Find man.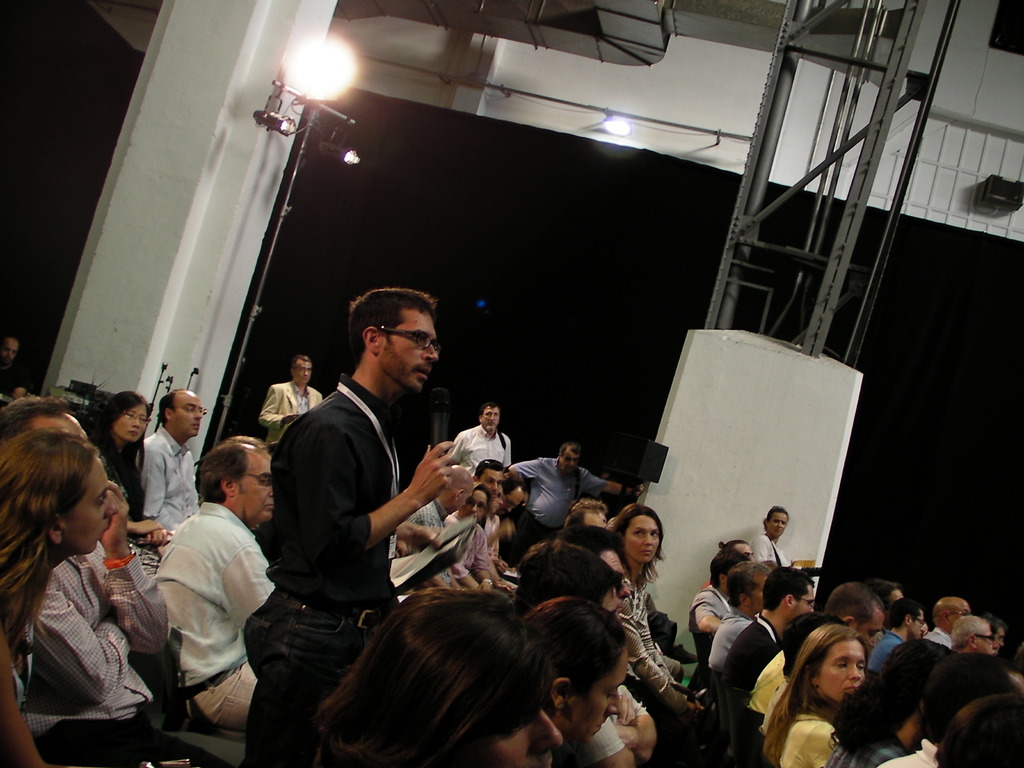
[949, 614, 995, 656].
